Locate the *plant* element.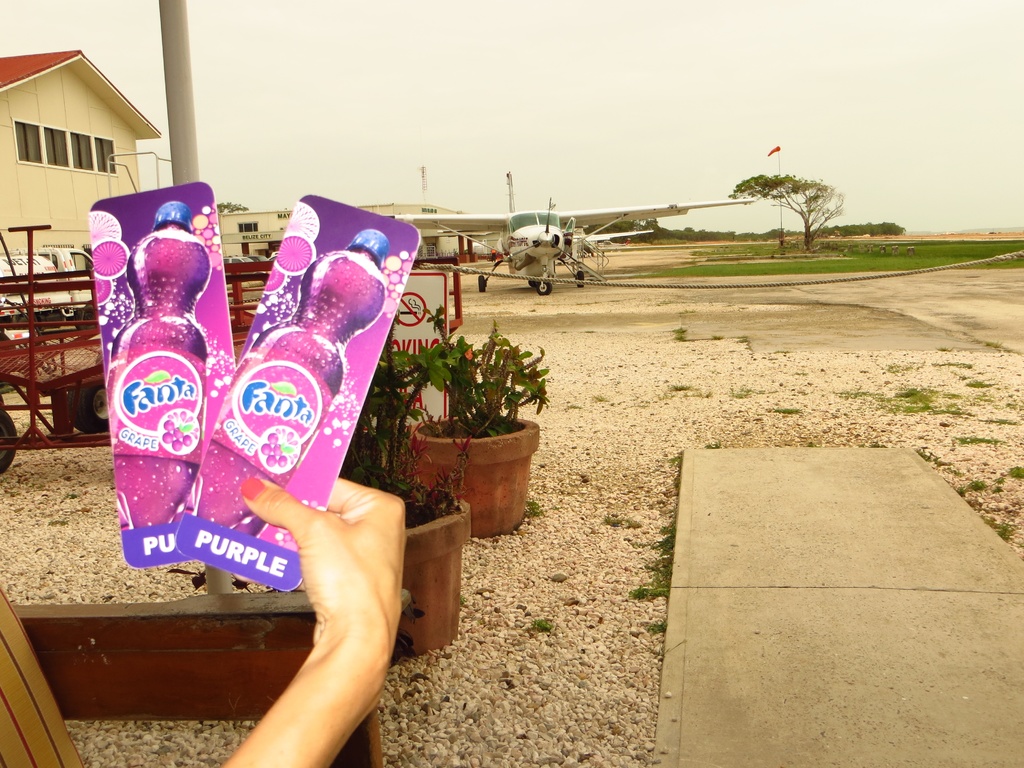
Element bbox: (936,344,949,355).
